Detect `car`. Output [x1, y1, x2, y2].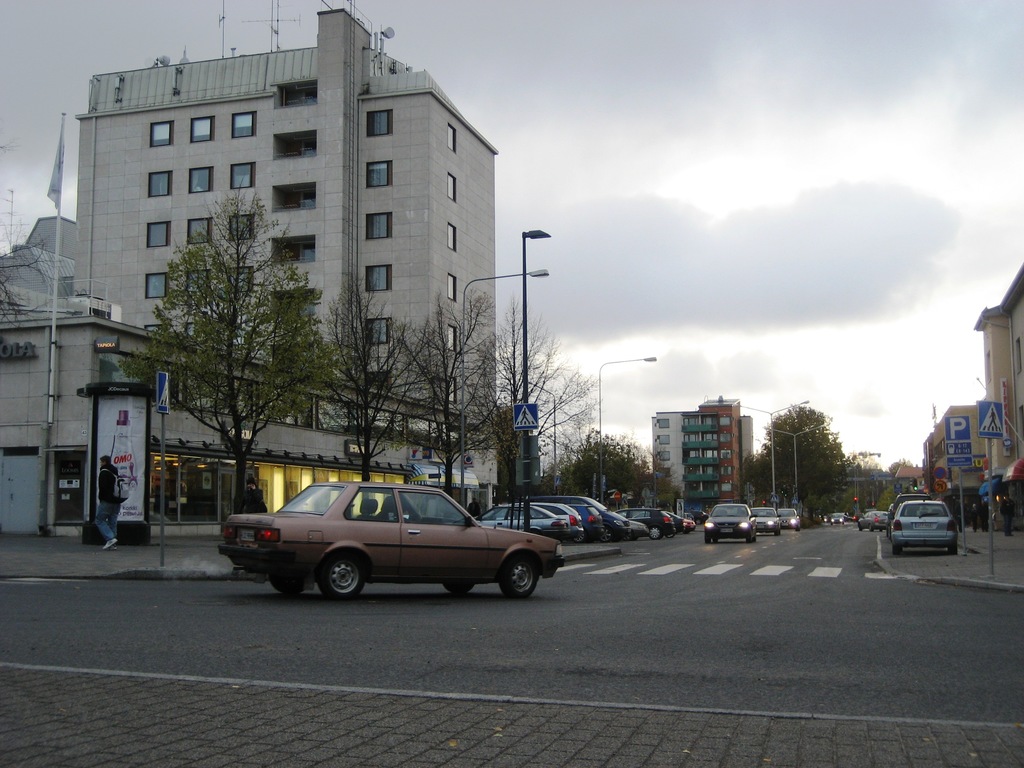
[463, 497, 587, 547].
